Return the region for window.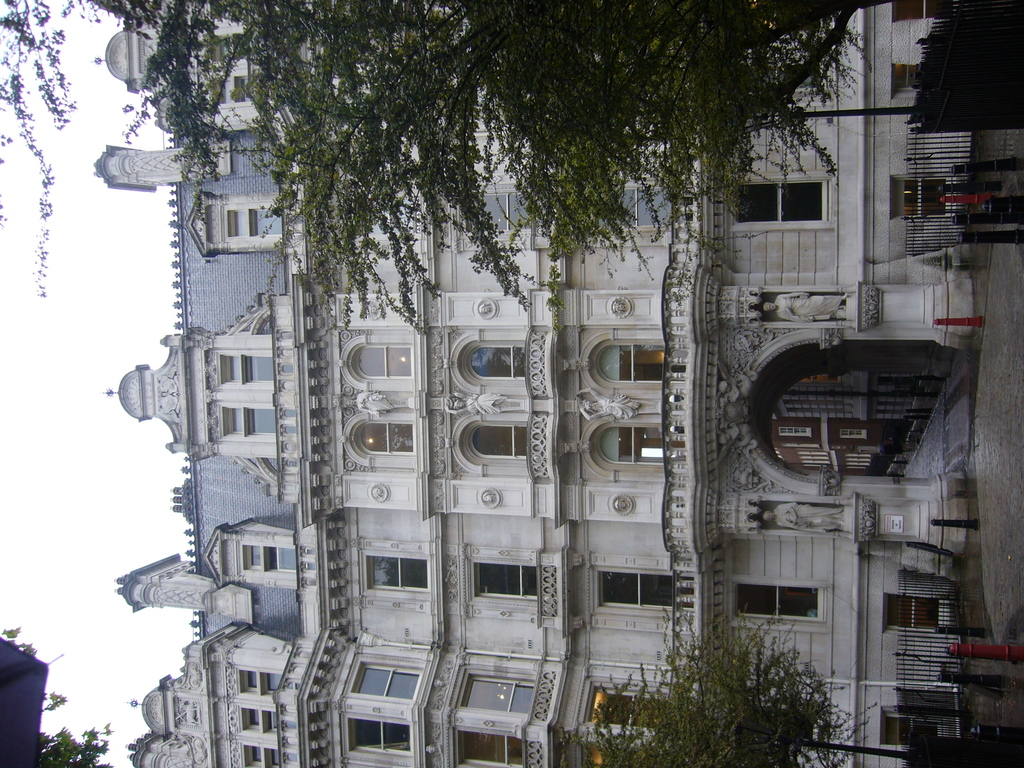
[597,570,673,612].
